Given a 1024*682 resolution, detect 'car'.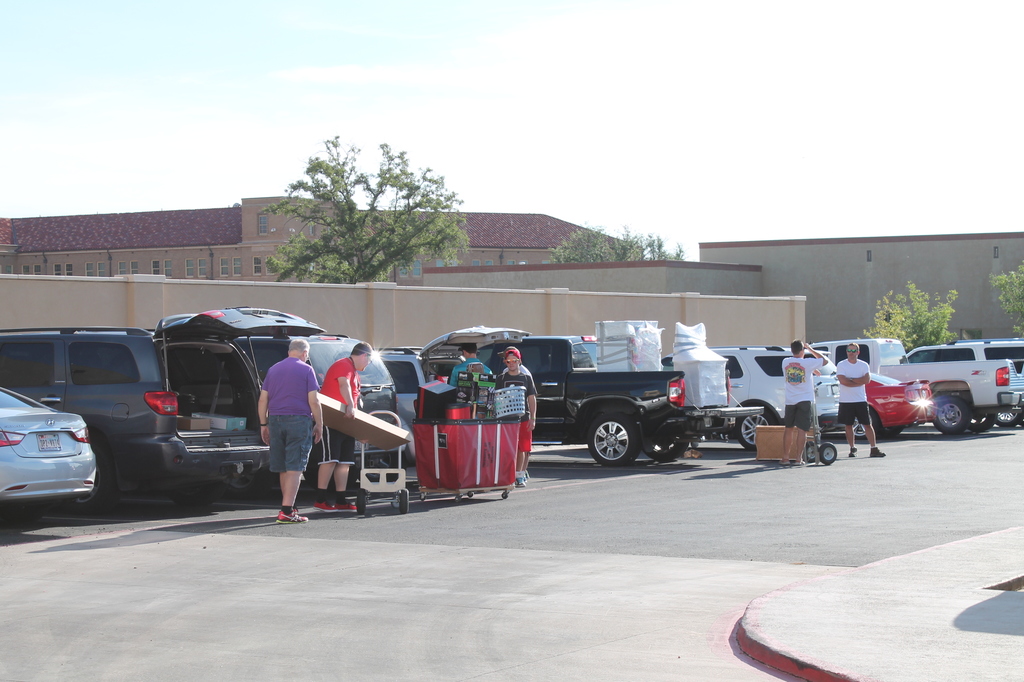
[left=382, top=343, right=471, bottom=430].
